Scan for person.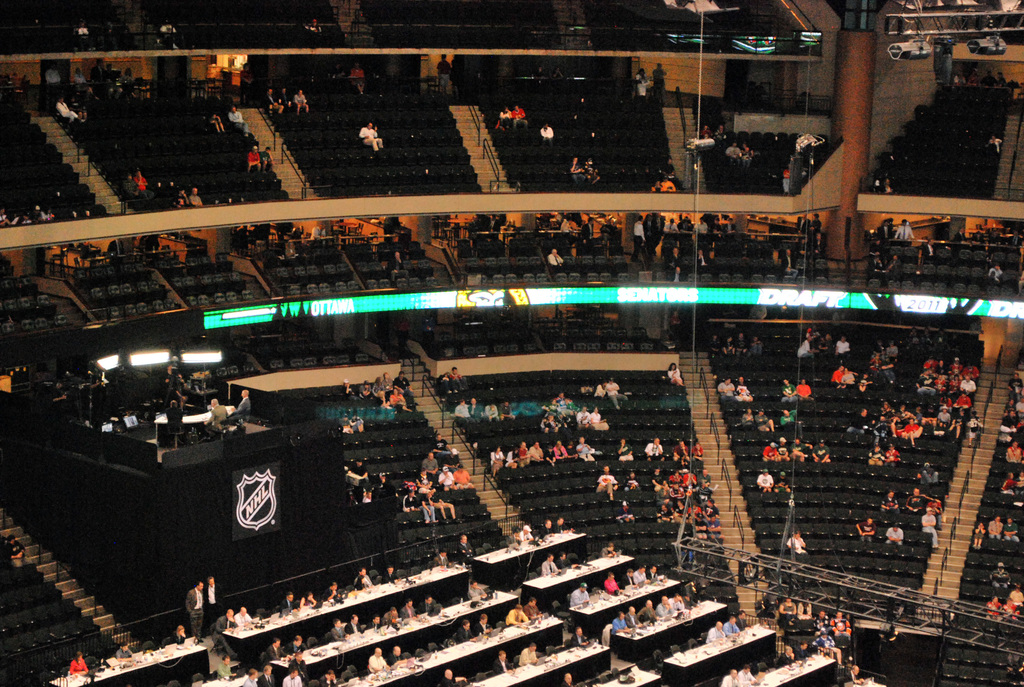
Scan result: x1=205 y1=398 x2=228 y2=430.
